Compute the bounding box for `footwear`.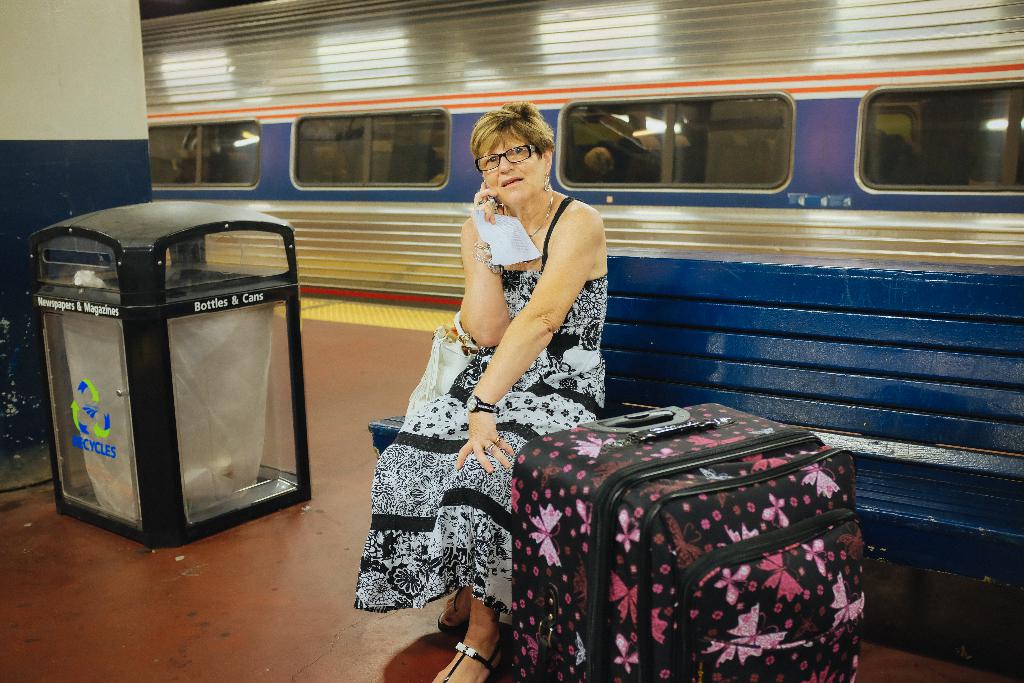
440:583:470:636.
